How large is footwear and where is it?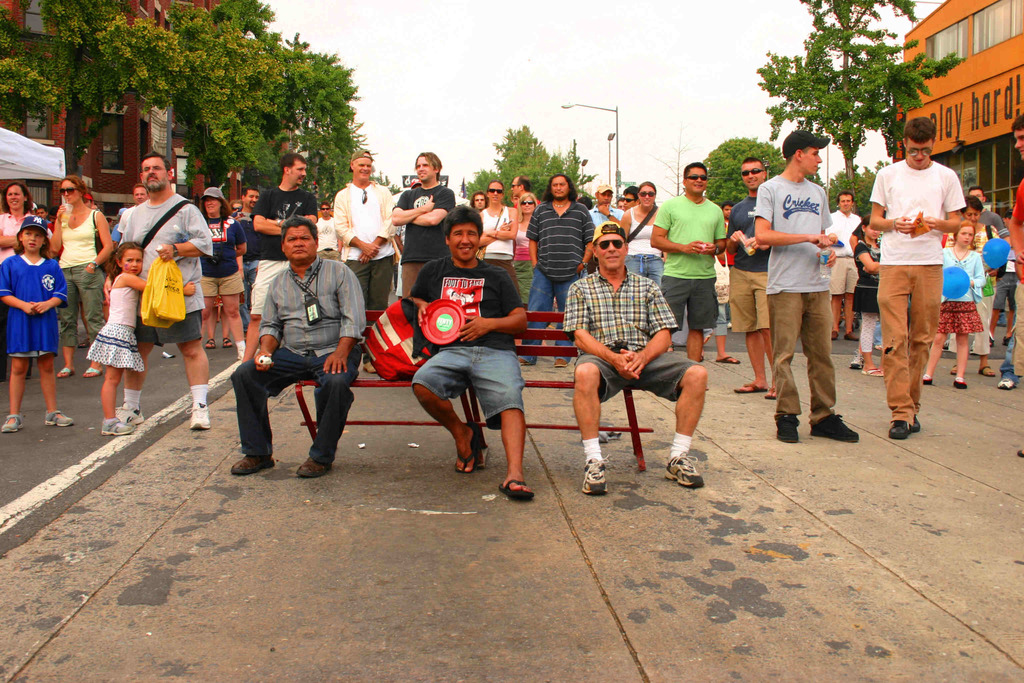
Bounding box: (662,451,701,488).
